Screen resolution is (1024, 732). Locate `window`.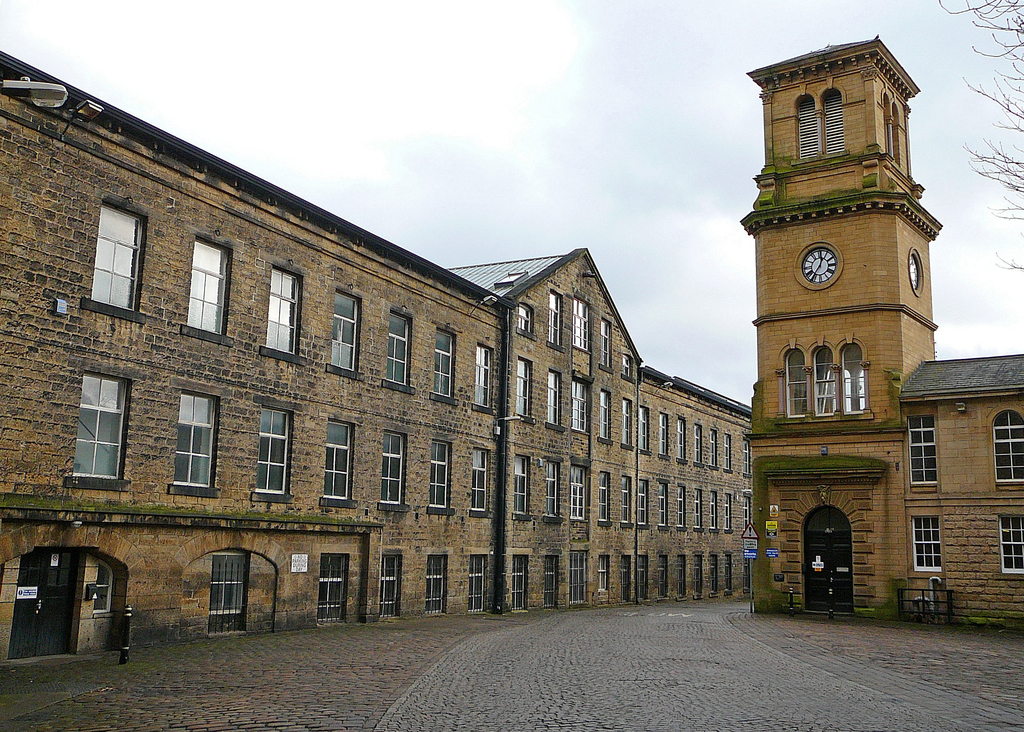
bbox=(167, 389, 221, 496).
